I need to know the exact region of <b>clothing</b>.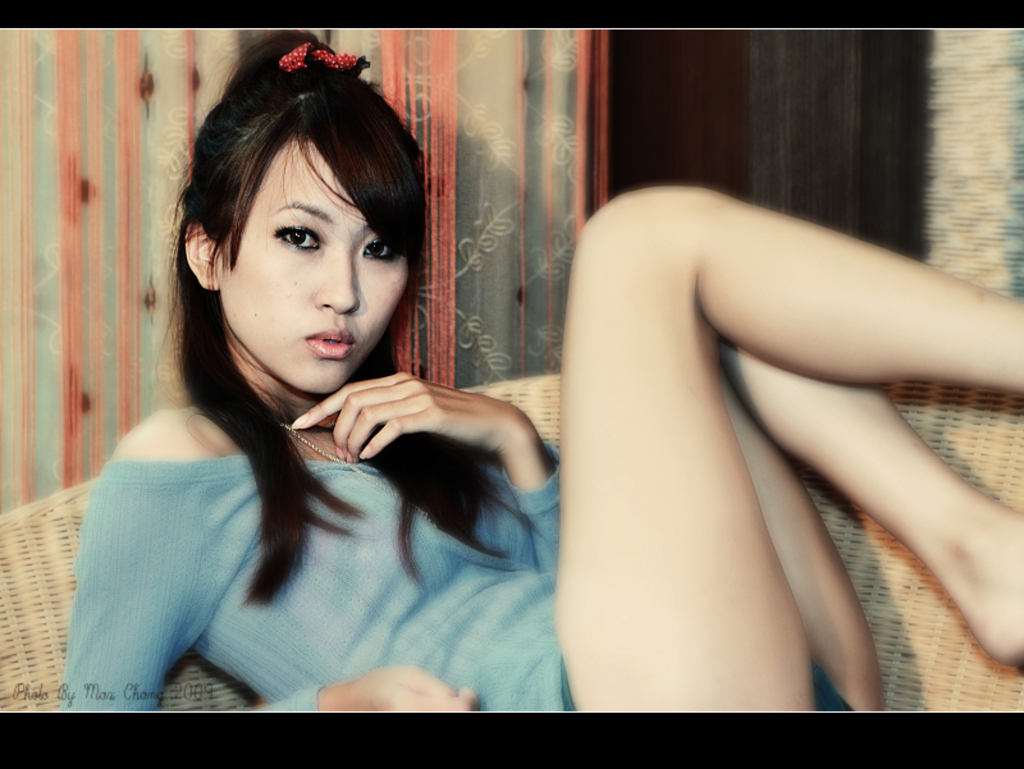
Region: 38:325:576:705.
